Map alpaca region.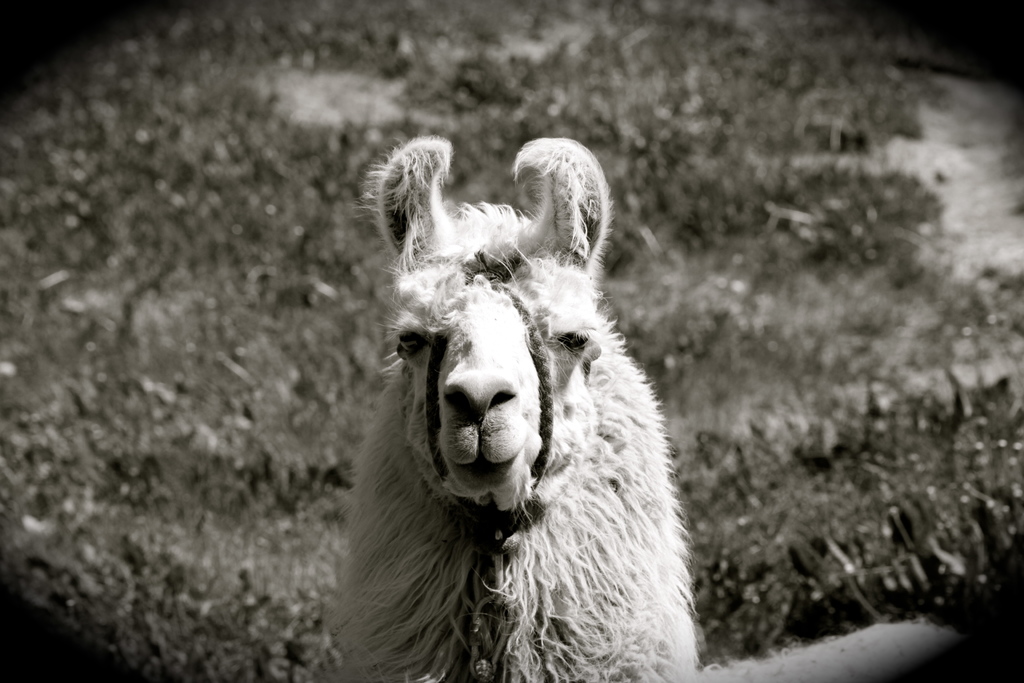
Mapped to pyautogui.locateOnScreen(323, 132, 700, 682).
